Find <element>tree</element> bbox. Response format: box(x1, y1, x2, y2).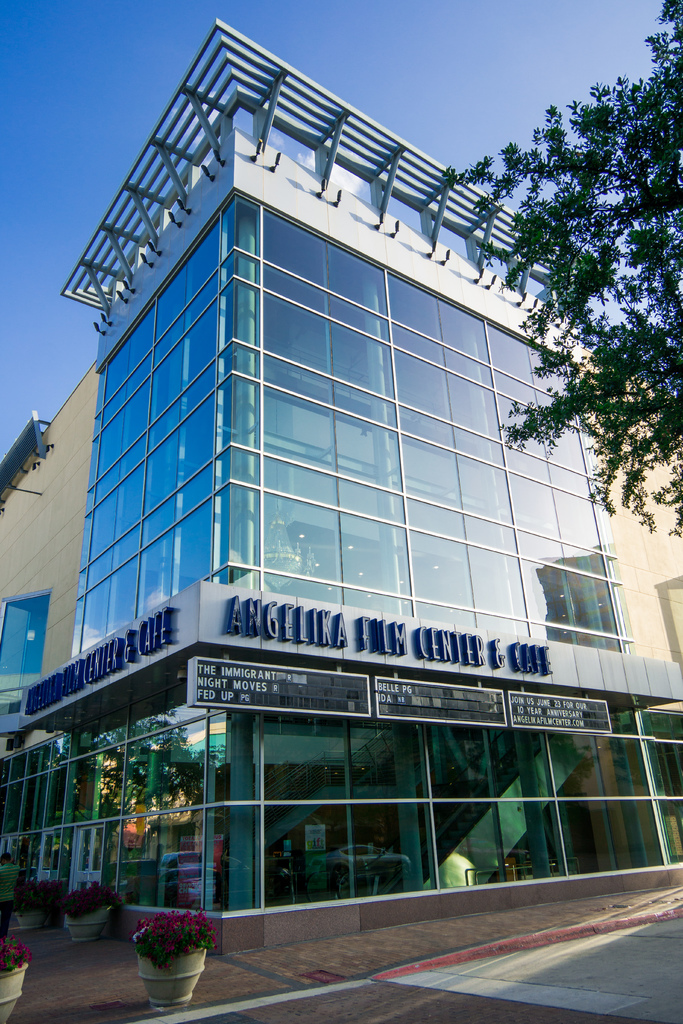
box(402, 0, 682, 559).
